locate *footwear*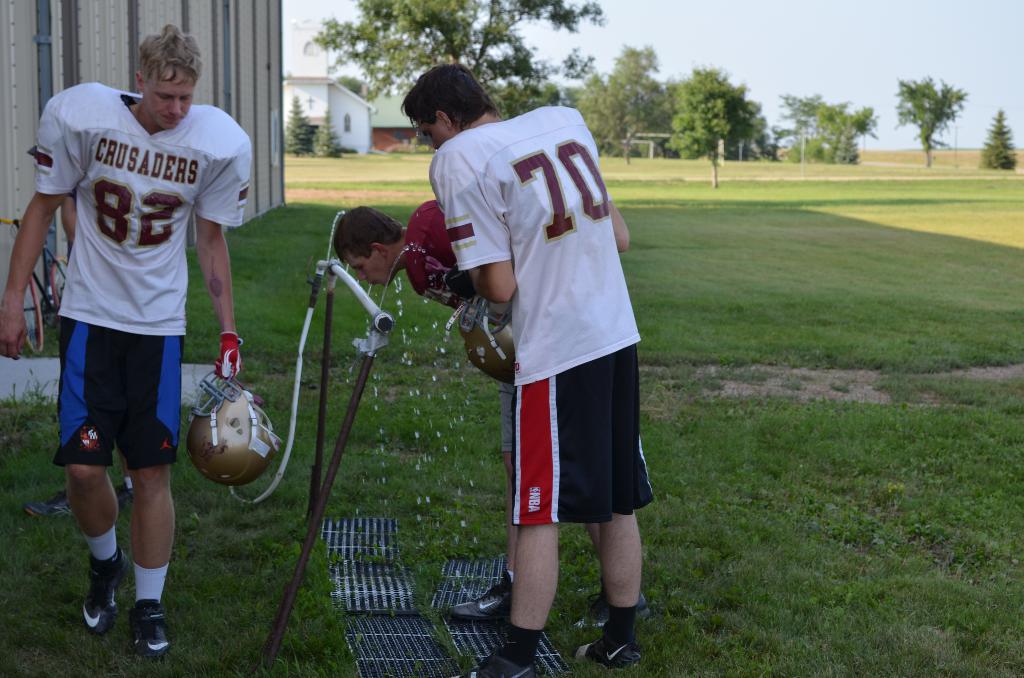
{"x1": 445, "y1": 581, "x2": 517, "y2": 633}
